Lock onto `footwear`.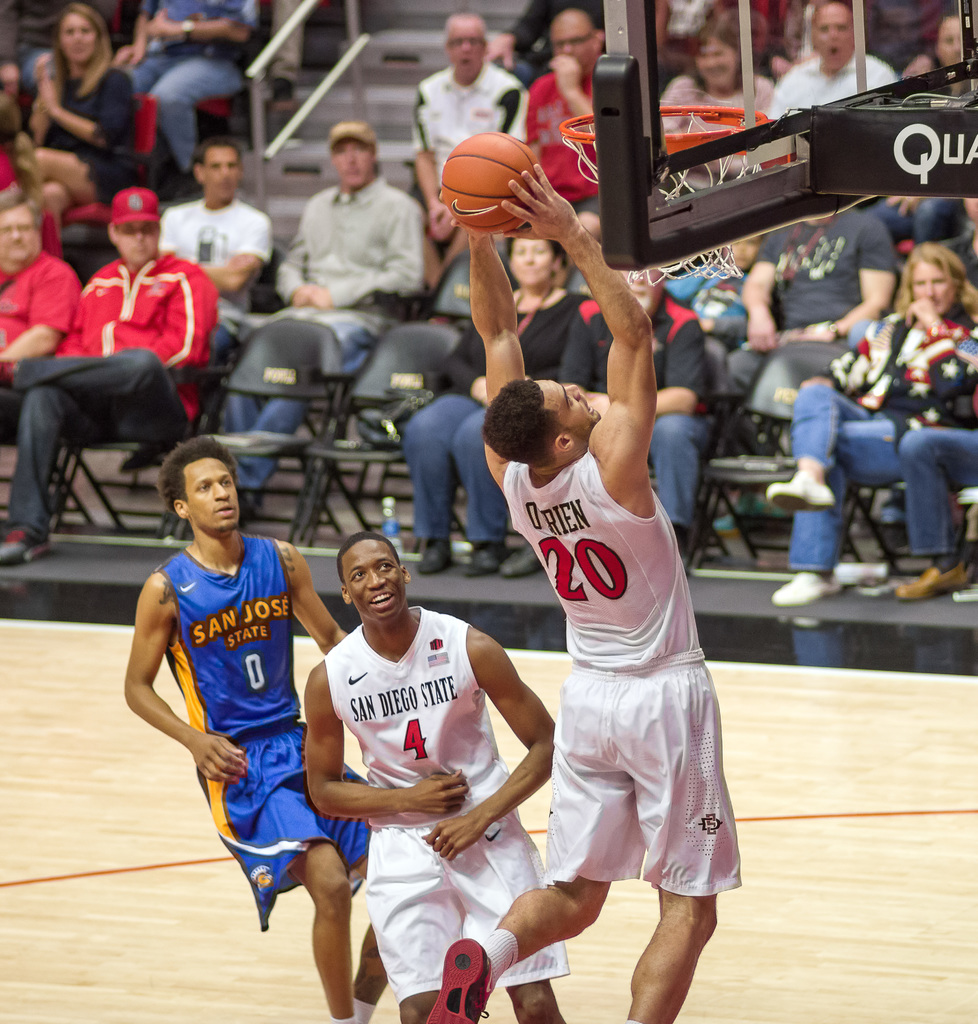
Locked: box(464, 545, 508, 578).
